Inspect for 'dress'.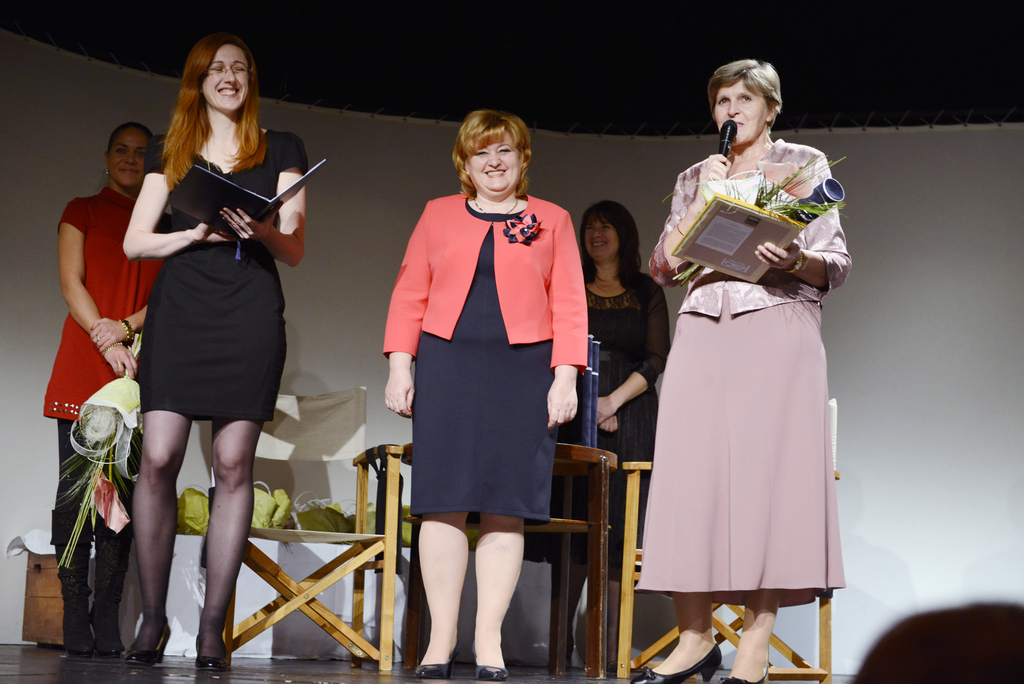
Inspection: 526 275 657 583.
